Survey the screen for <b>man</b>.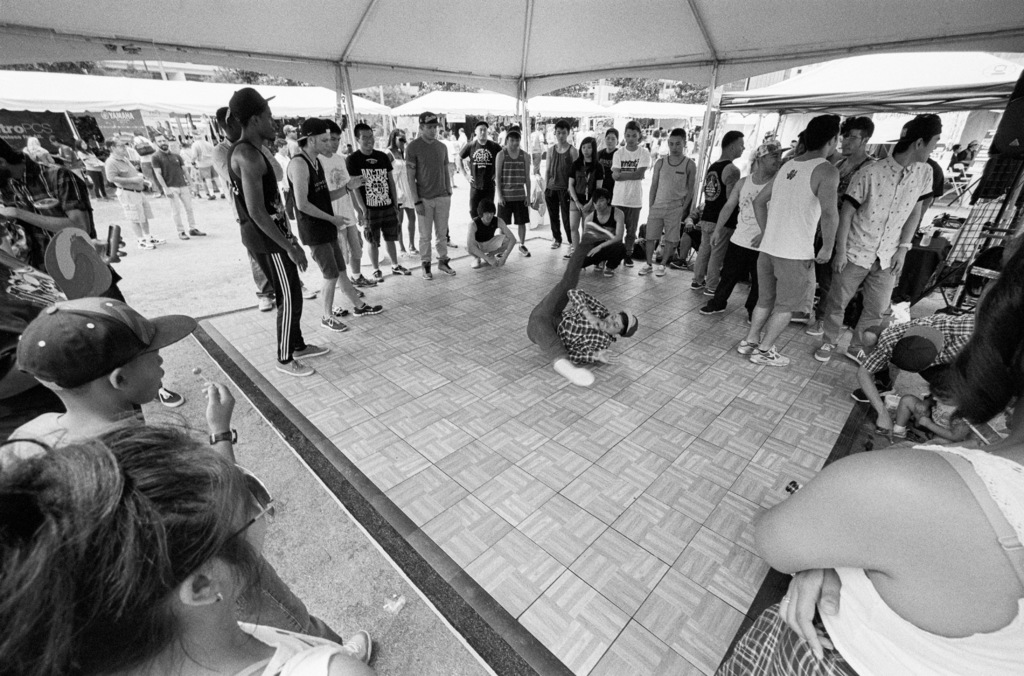
Survey found: detection(634, 128, 694, 279).
